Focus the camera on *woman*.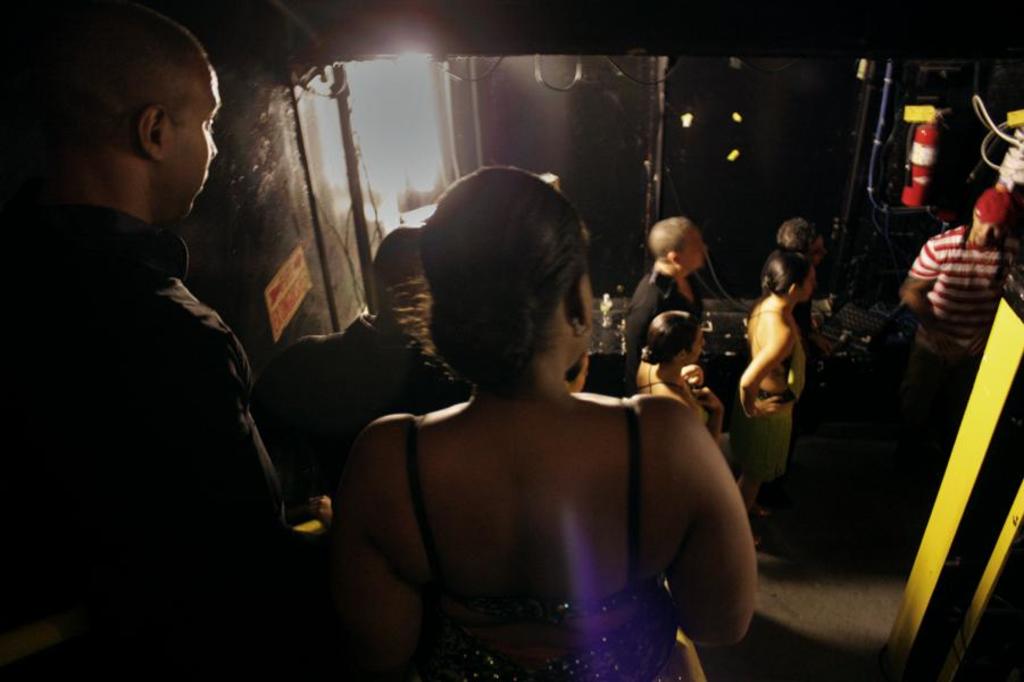
Focus region: <bbox>641, 310, 717, 423</bbox>.
